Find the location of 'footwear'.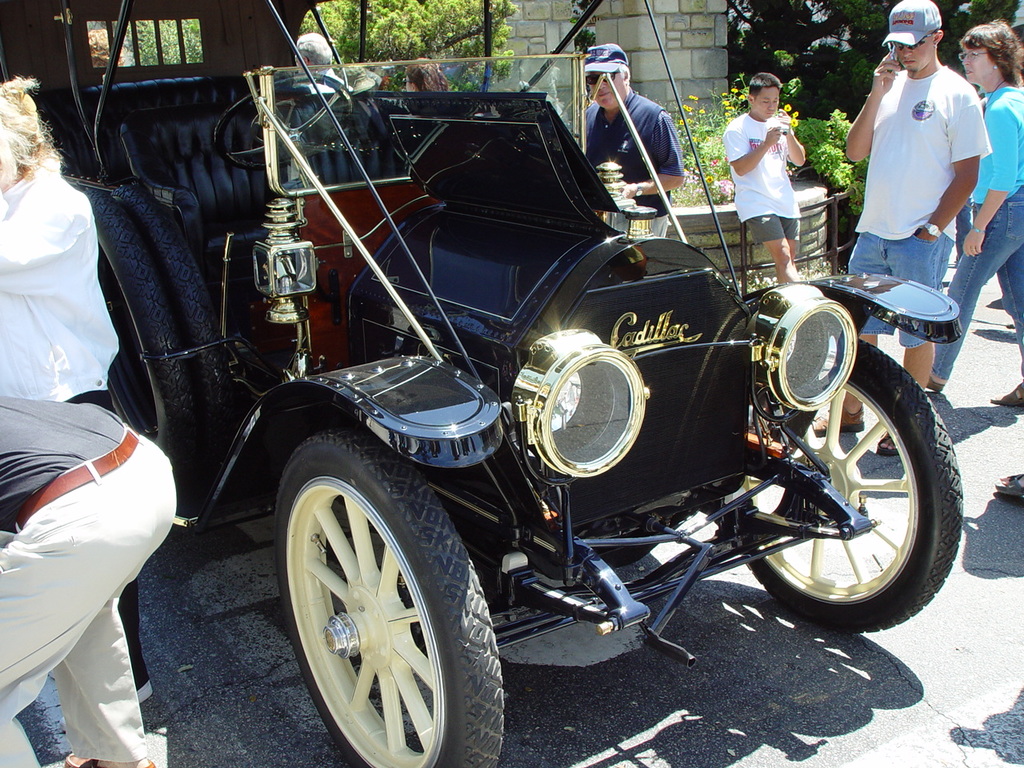
Location: x1=930, y1=378, x2=946, y2=394.
